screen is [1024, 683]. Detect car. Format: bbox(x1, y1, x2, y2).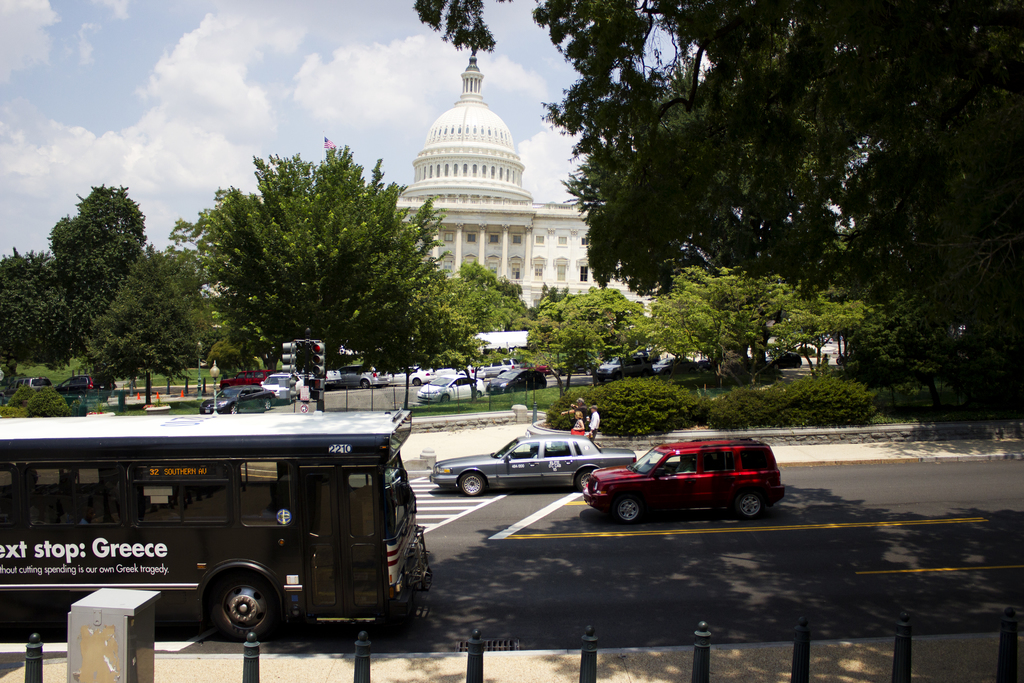
bbox(479, 357, 518, 372).
